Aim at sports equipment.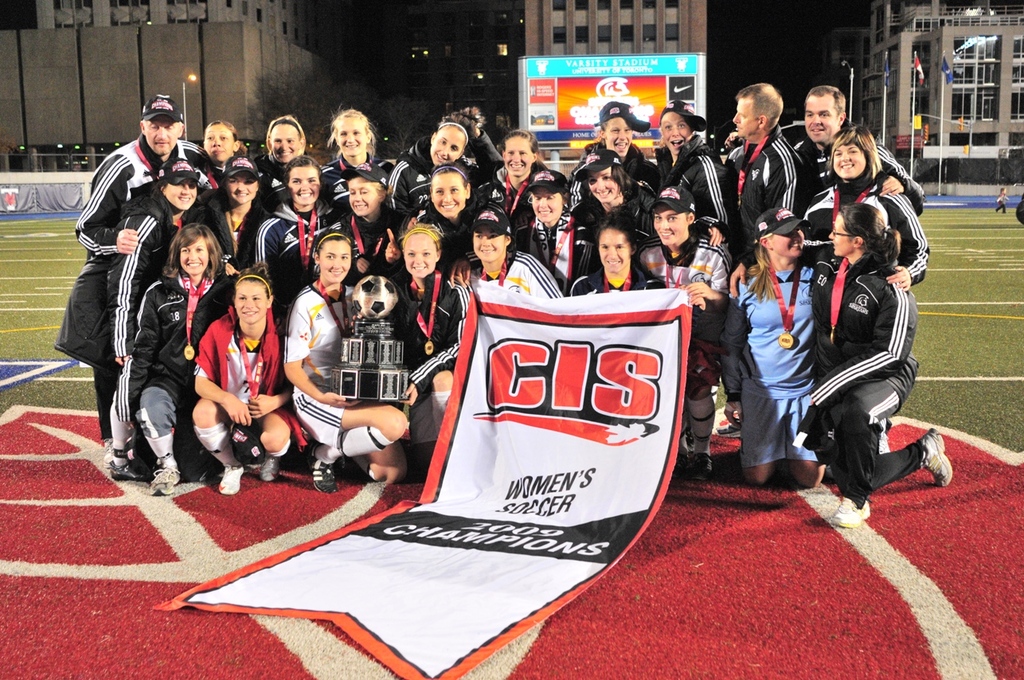
Aimed at bbox(348, 274, 399, 320).
